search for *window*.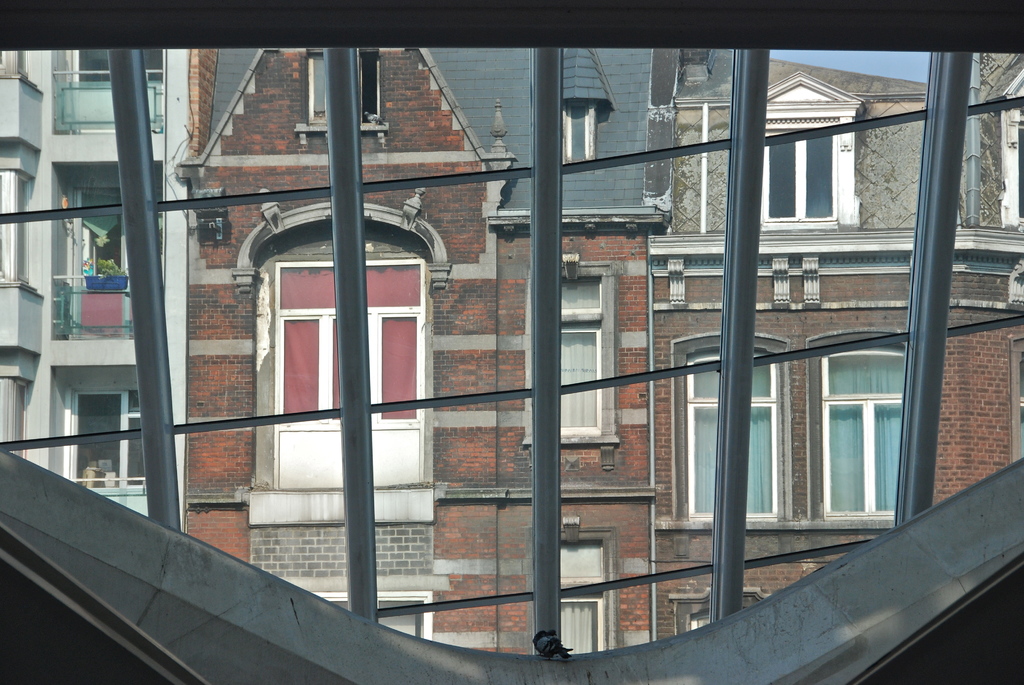
Found at 0 0 1023 661.
